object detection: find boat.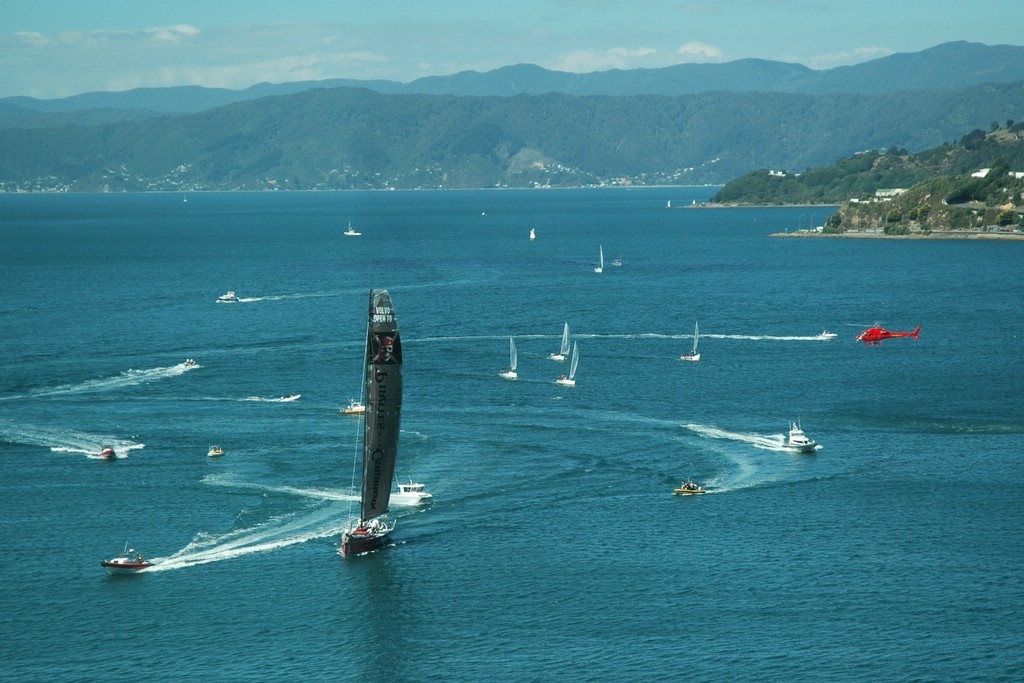
101, 543, 148, 571.
